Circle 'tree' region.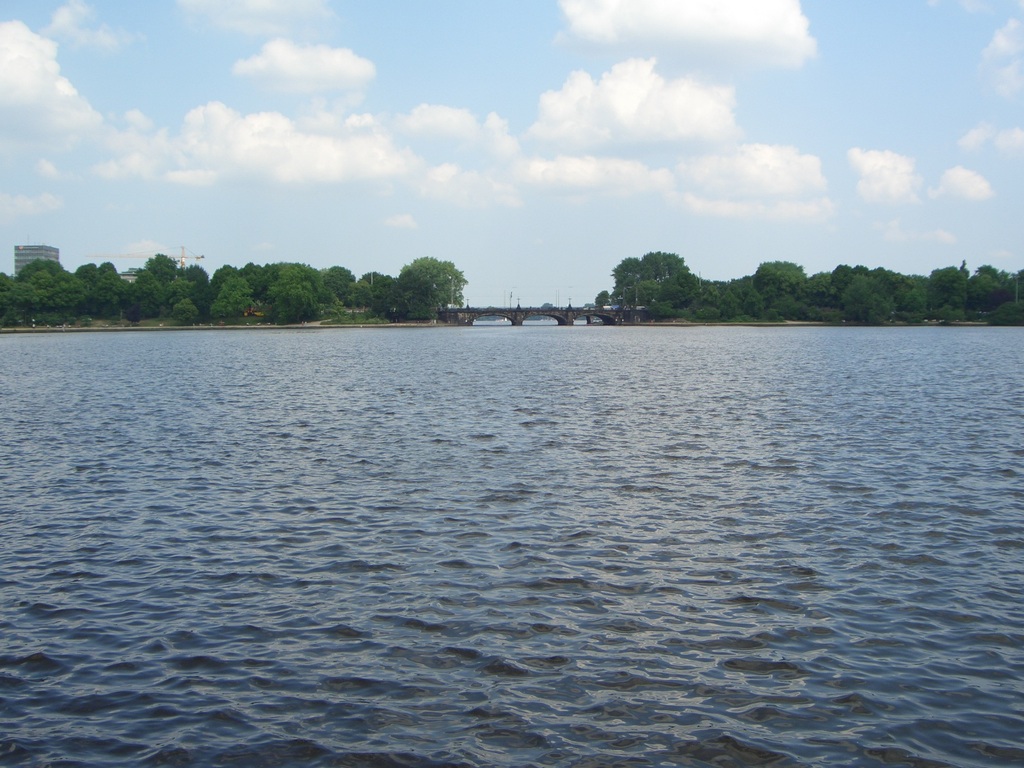
Region: <box>400,256,468,318</box>.
